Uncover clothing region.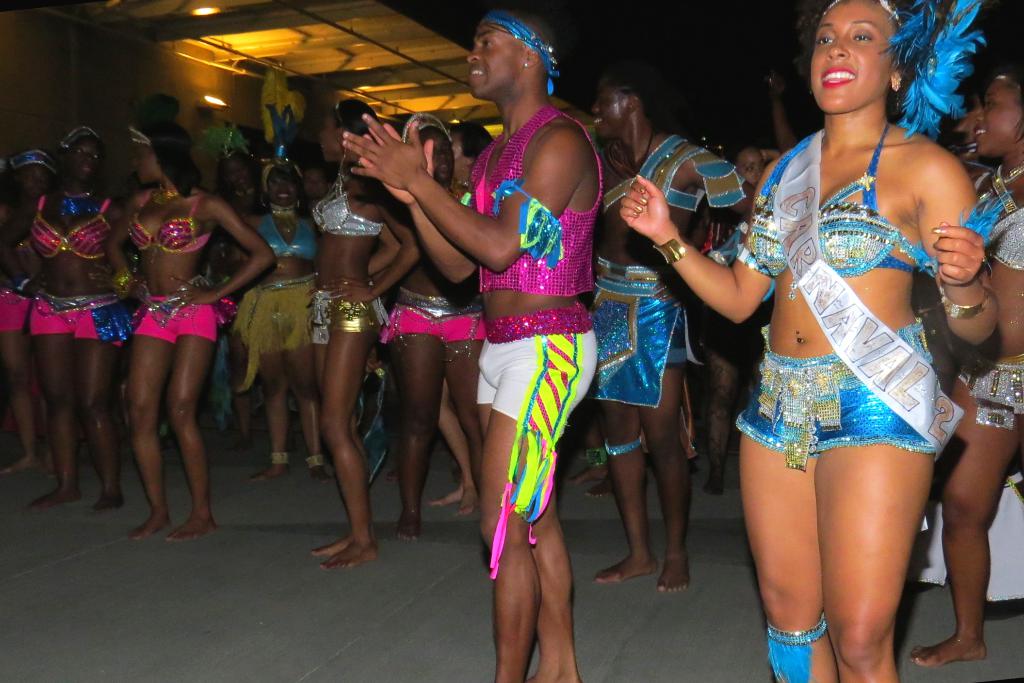
Uncovered: bbox(308, 175, 387, 238).
